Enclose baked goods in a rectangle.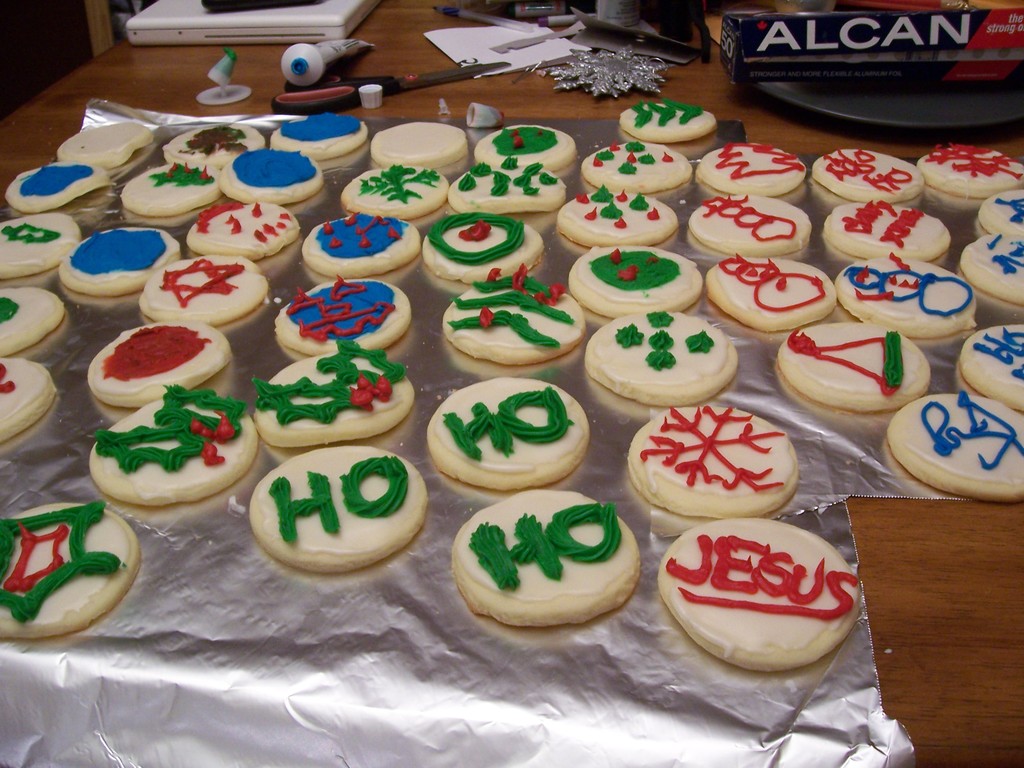
[left=687, top=193, right=811, bottom=259].
